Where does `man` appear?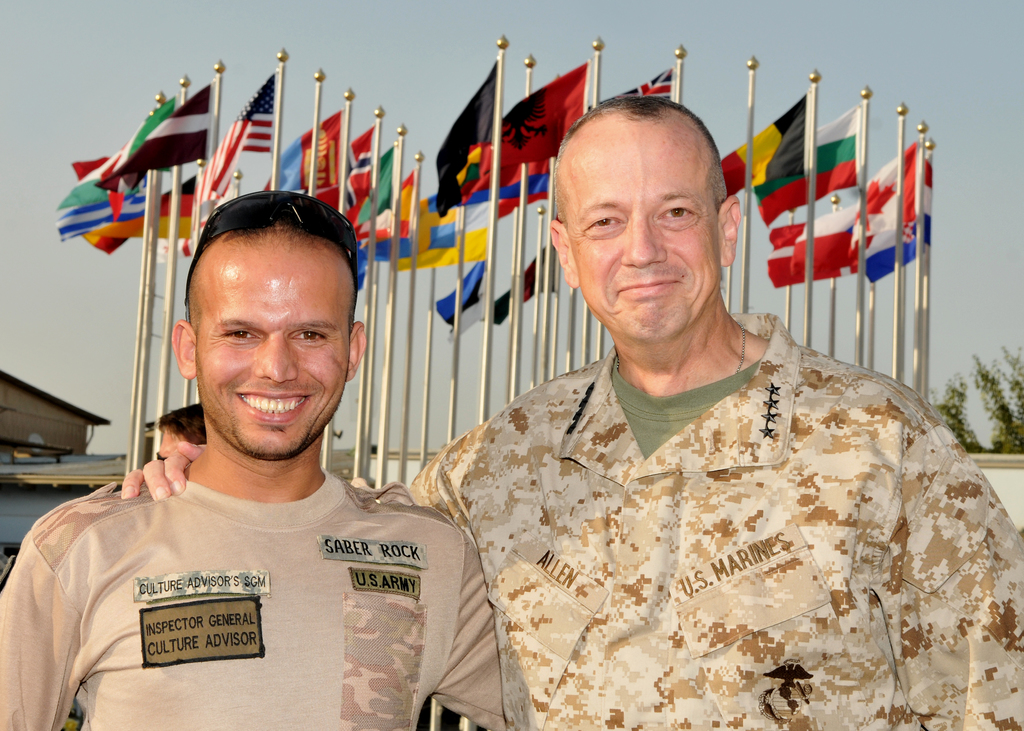
Appears at Rect(115, 98, 1023, 730).
